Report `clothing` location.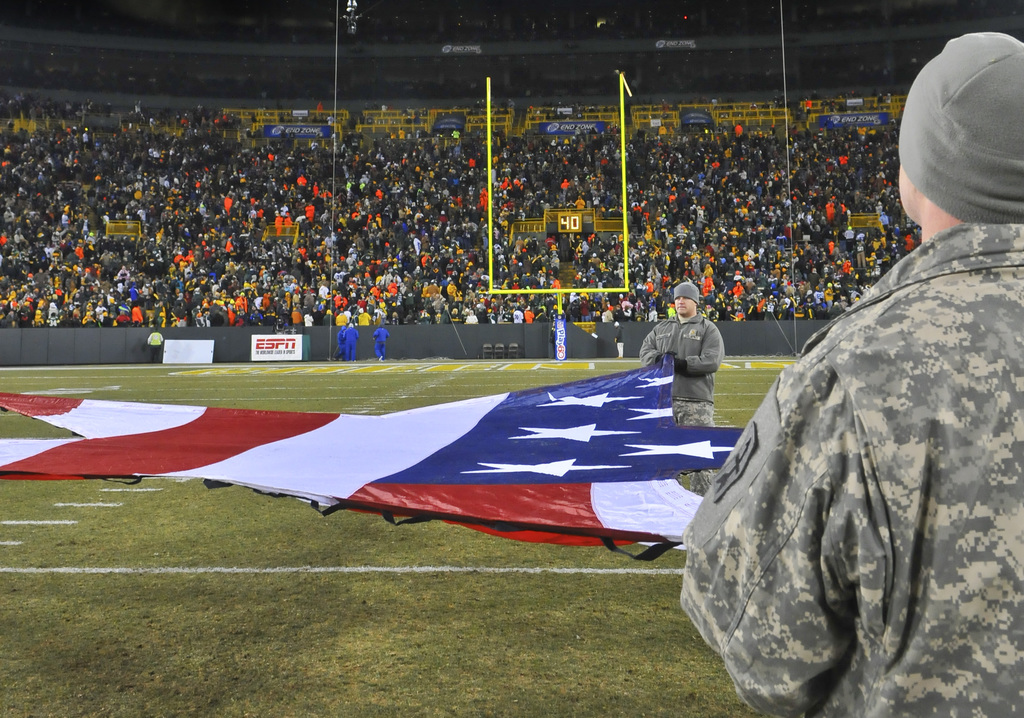
Report: (44,223,49,234).
